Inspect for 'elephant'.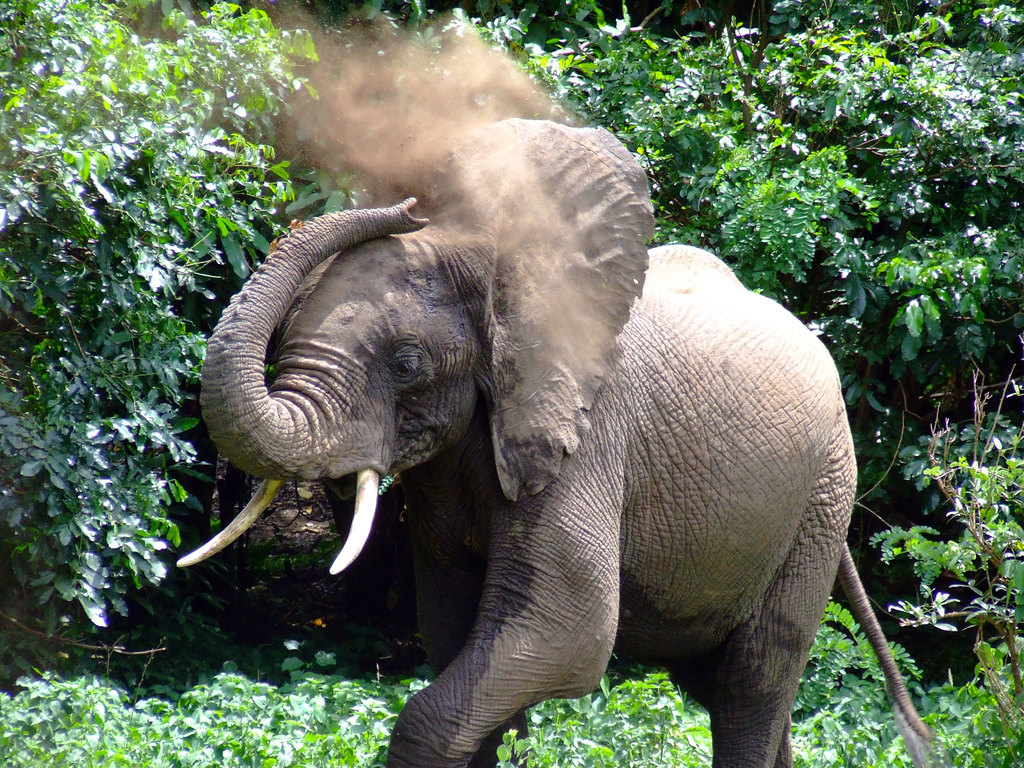
Inspection: 175:119:939:764.
